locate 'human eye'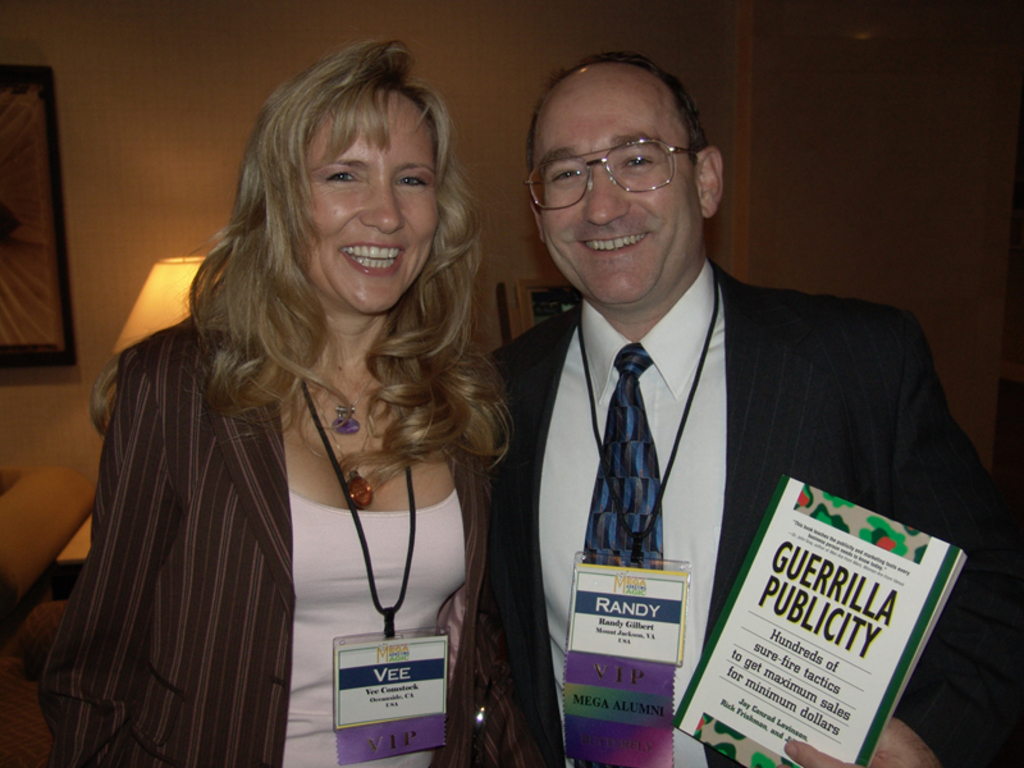
region(325, 166, 365, 187)
